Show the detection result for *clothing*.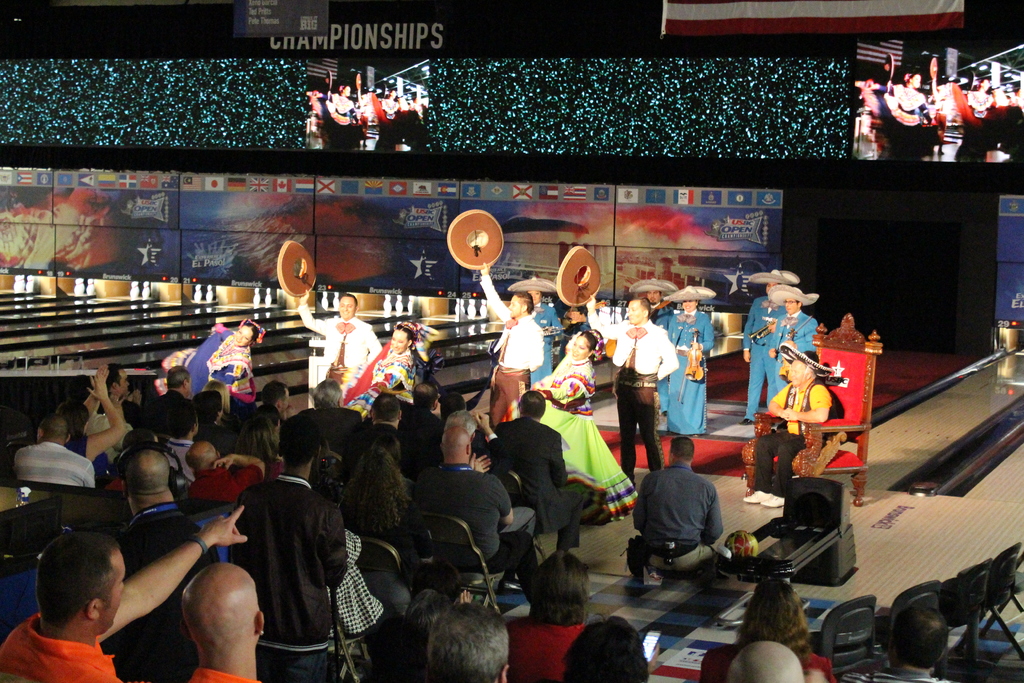
732 381 822 520.
